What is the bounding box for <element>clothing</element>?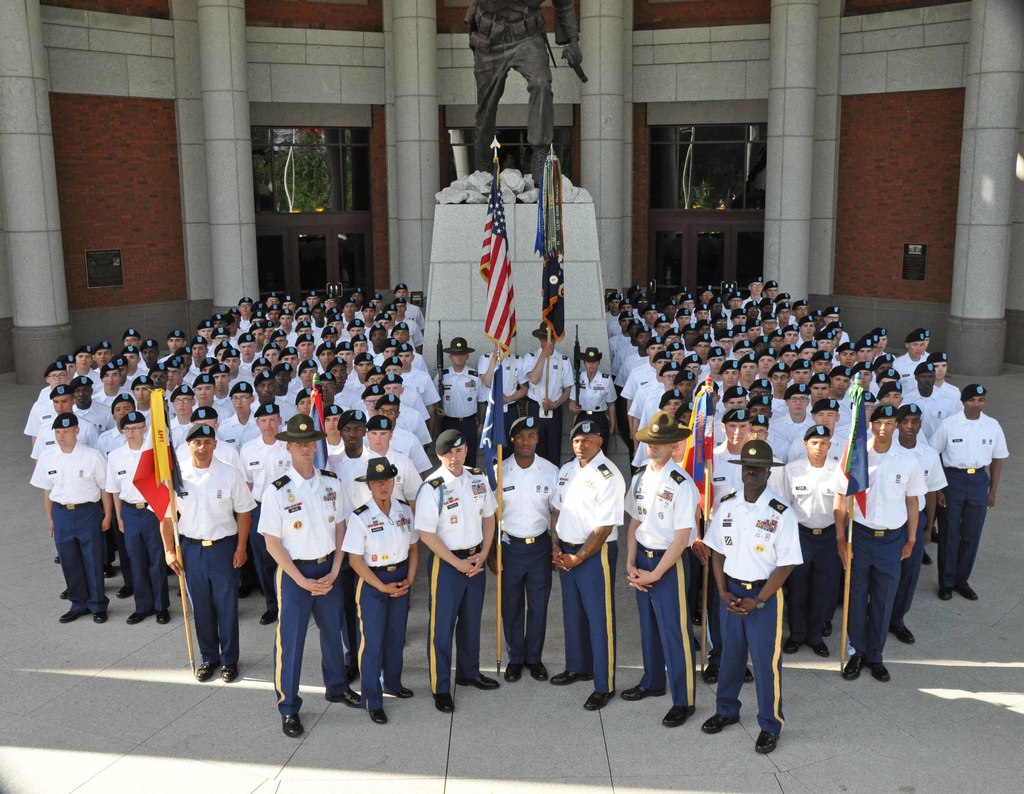
l=164, t=455, r=260, b=669.
